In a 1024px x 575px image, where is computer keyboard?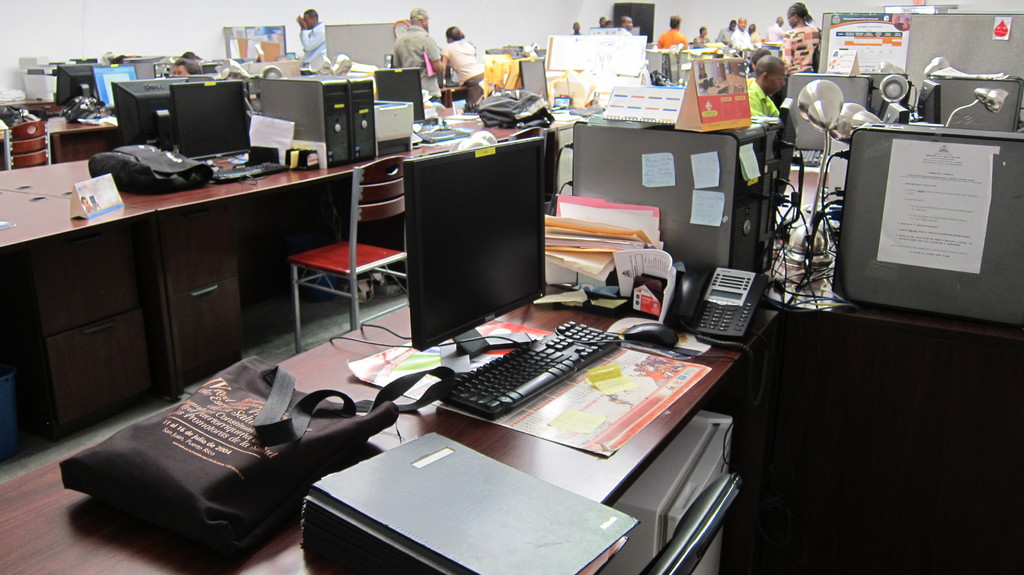
(439,317,623,419).
